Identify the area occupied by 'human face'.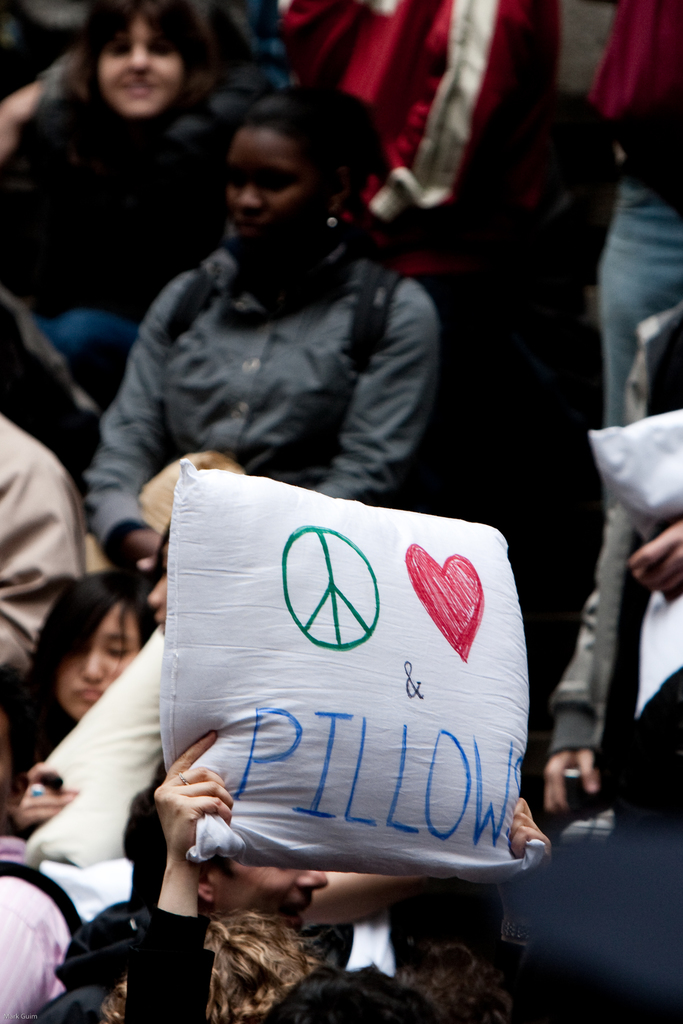
Area: (218,861,325,931).
